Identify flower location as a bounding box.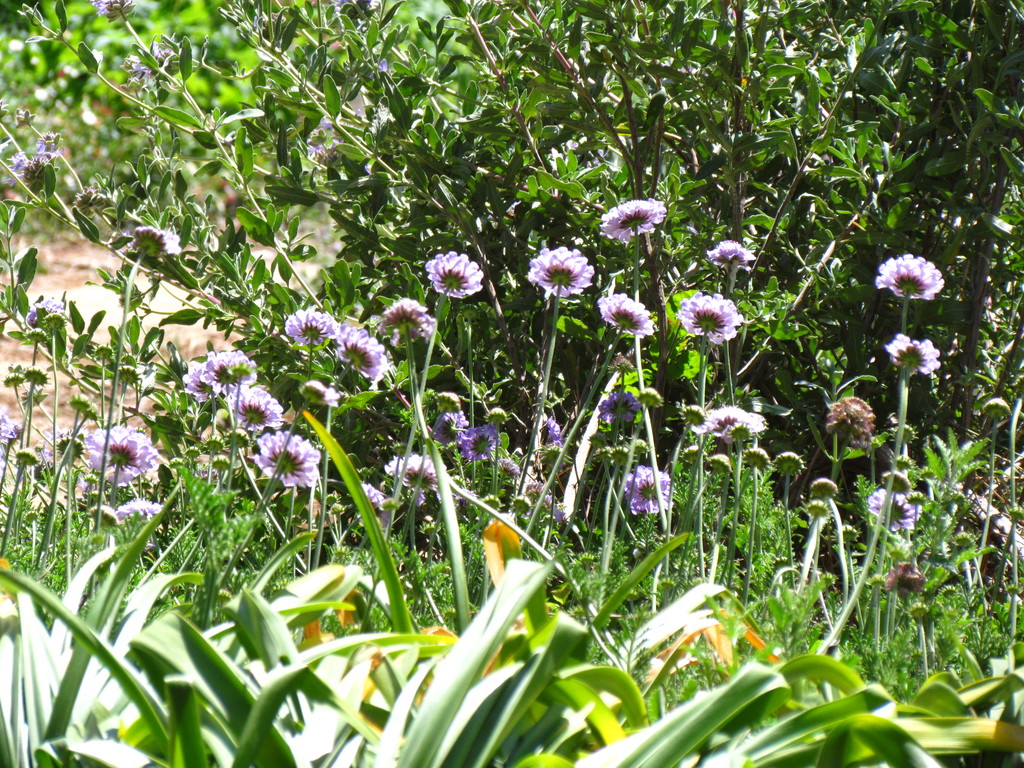
Rect(828, 400, 890, 457).
